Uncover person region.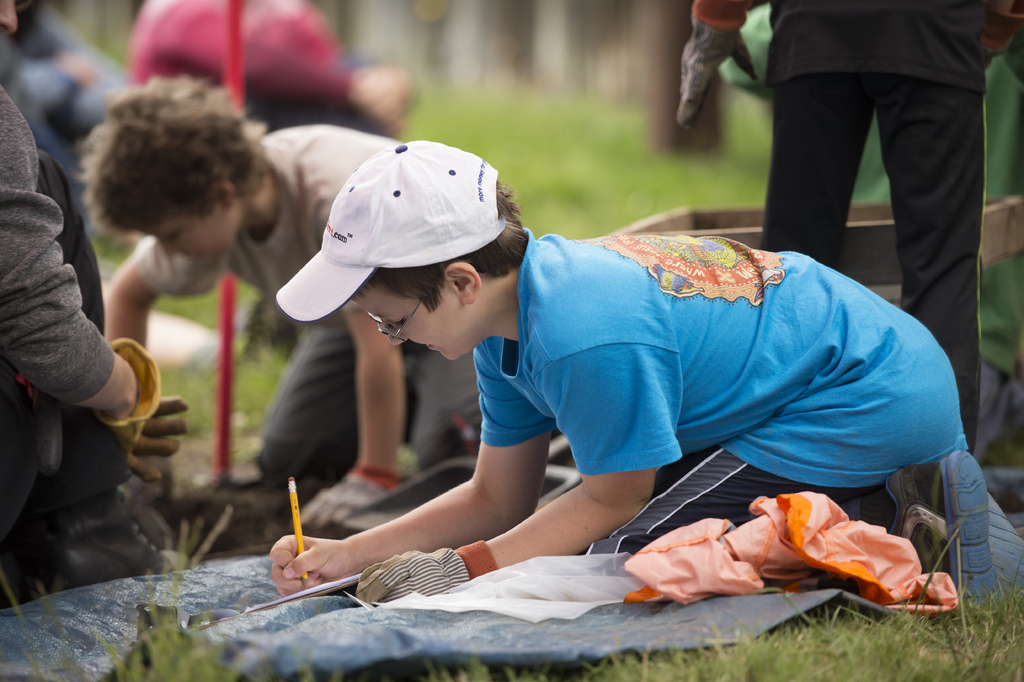
Uncovered: <region>285, 135, 961, 629</region>.
